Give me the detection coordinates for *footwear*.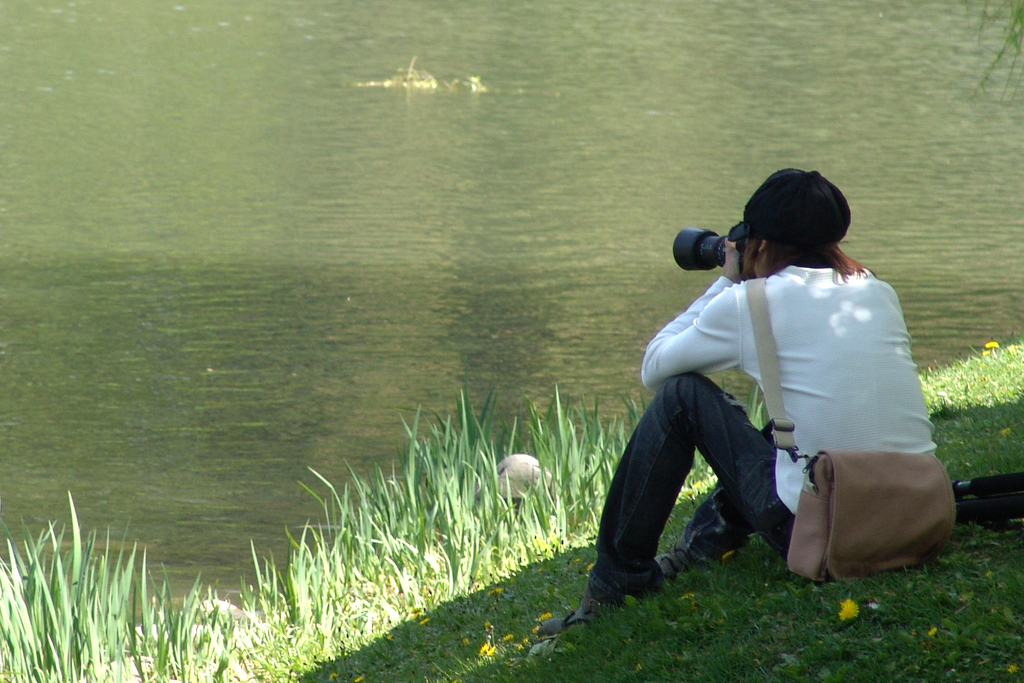
<box>536,586,611,636</box>.
